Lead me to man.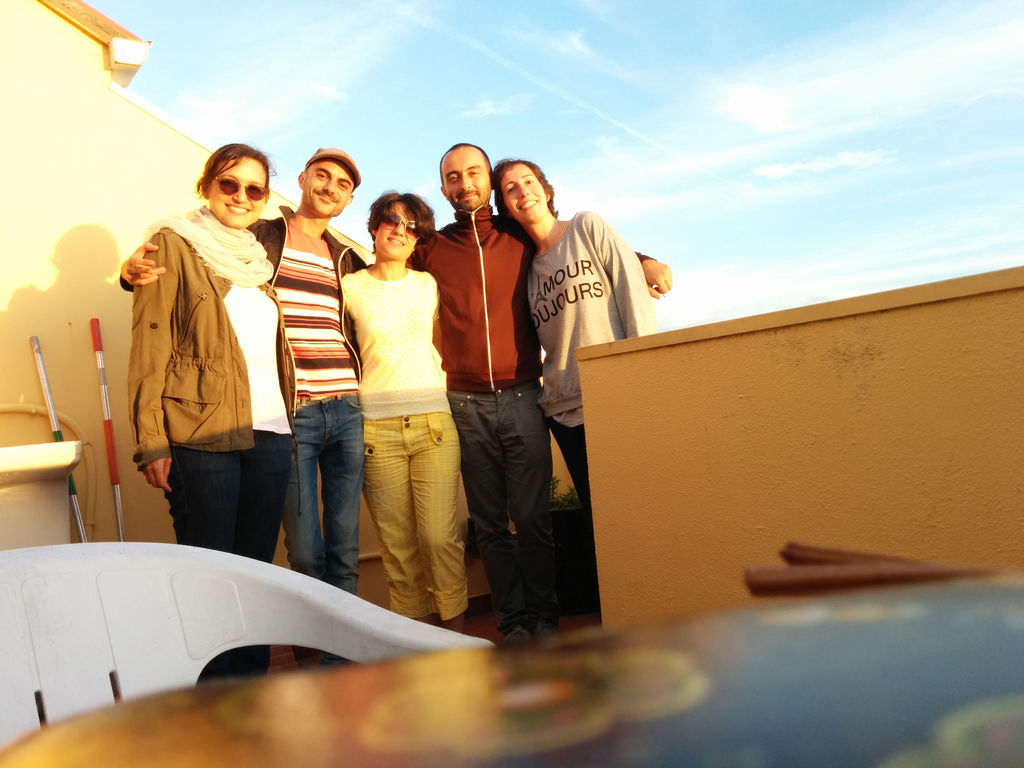
Lead to select_region(119, 146, 380, 673).
